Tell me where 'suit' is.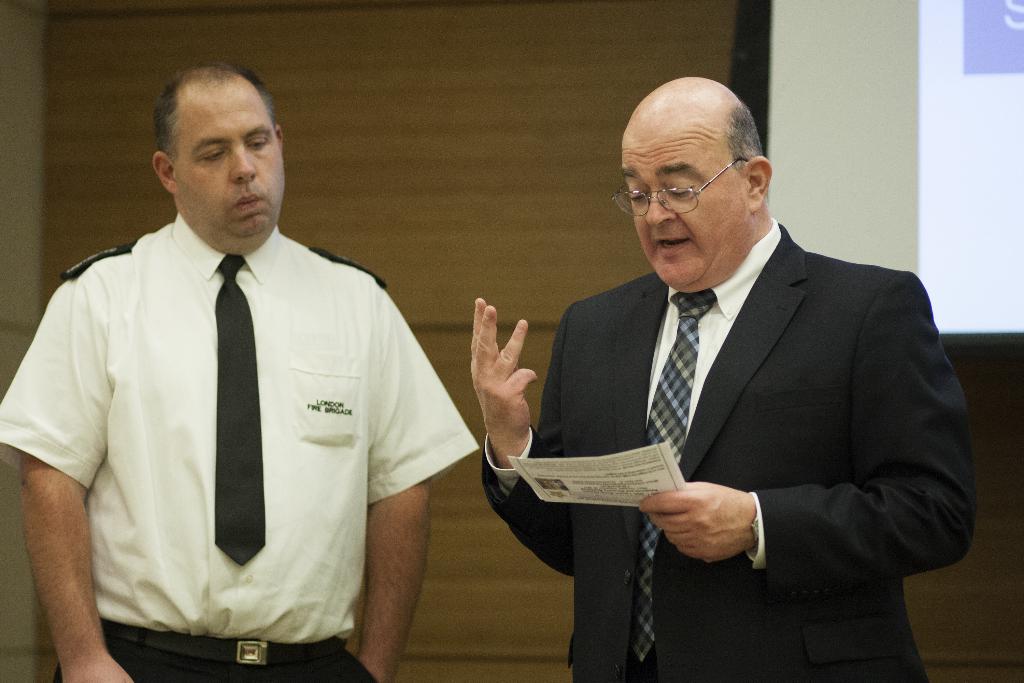
'suit' is at left=505, top=138, right=964, bottom=655.
